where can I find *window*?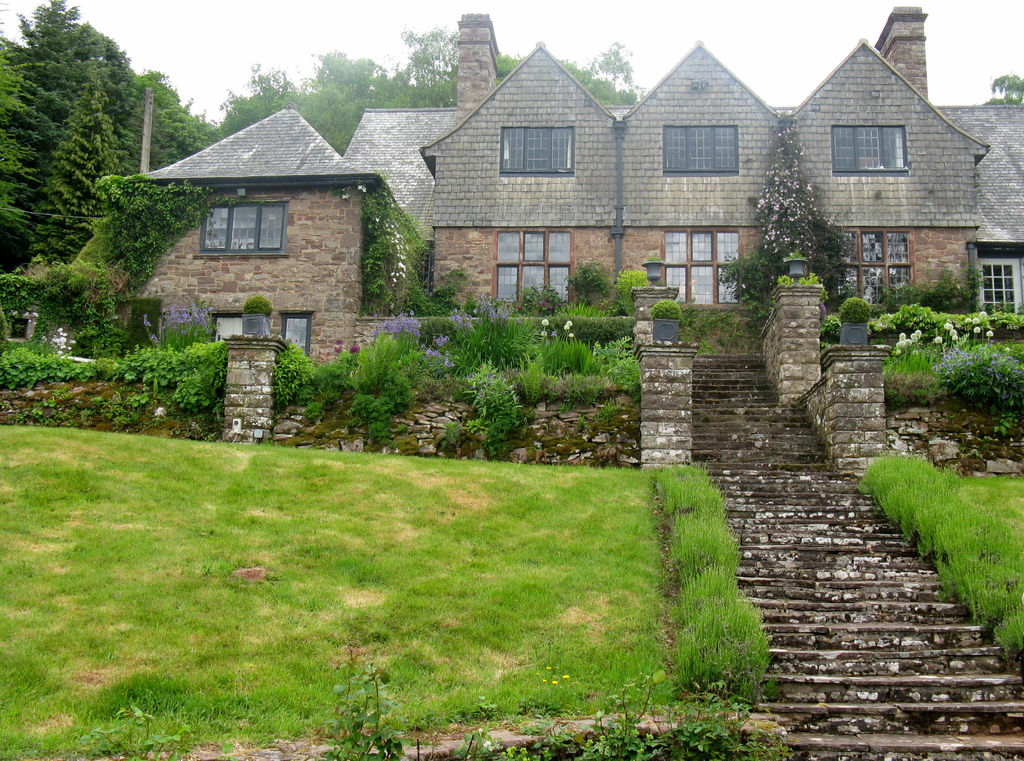
You can find it at x1=829 y1=125 x2=907 y2=175.
